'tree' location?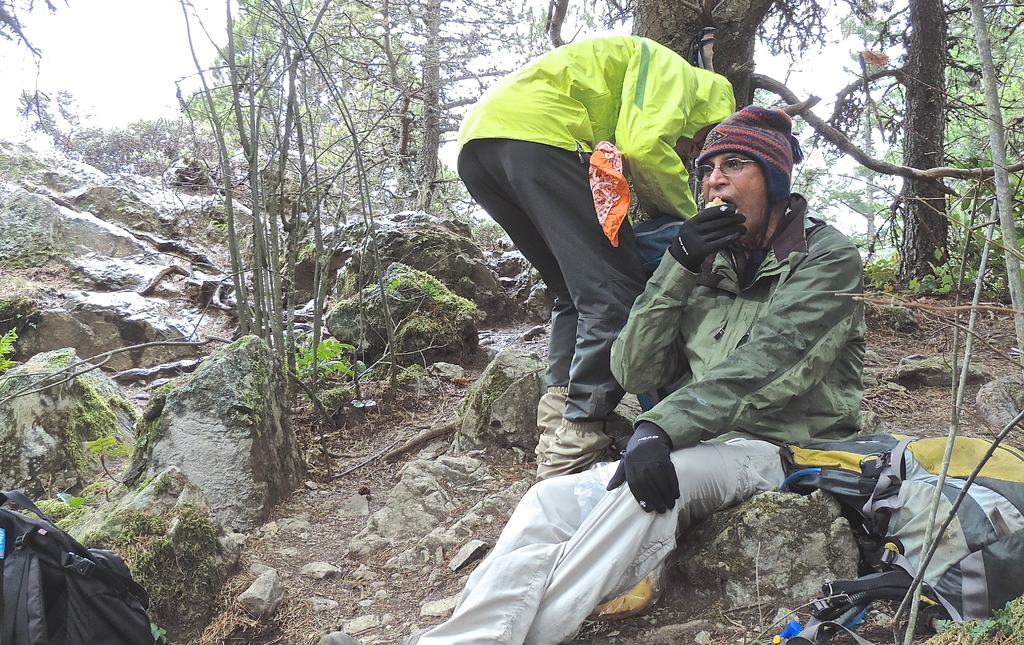
[left=179, top=0, right=566, bottom=225]
